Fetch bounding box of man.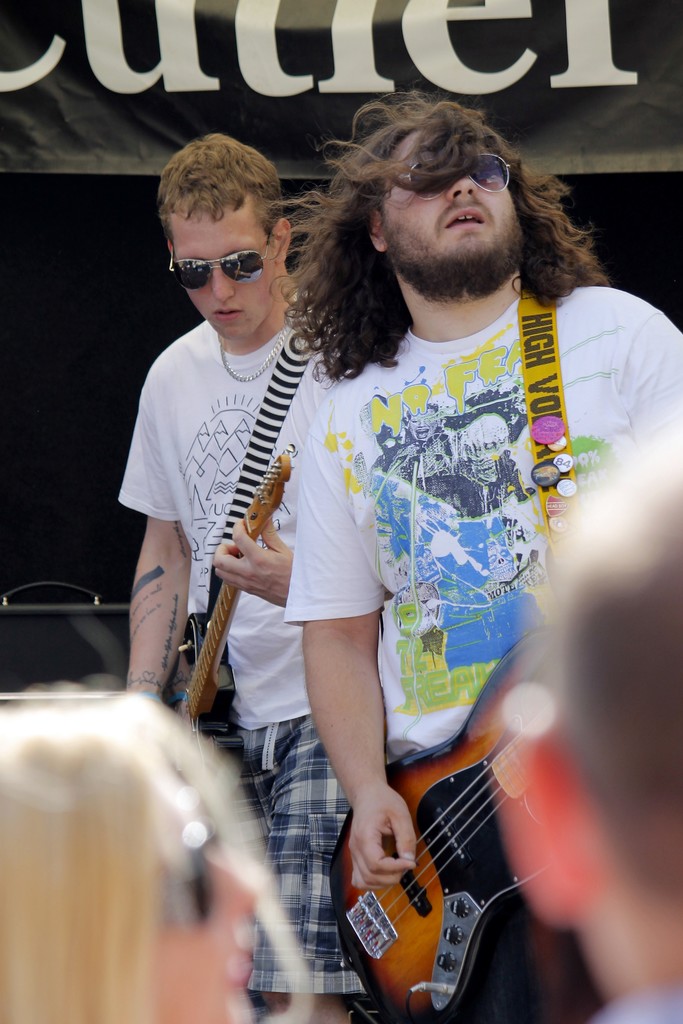
Bbox: left=211, top=70, right=639, bottom=975.
